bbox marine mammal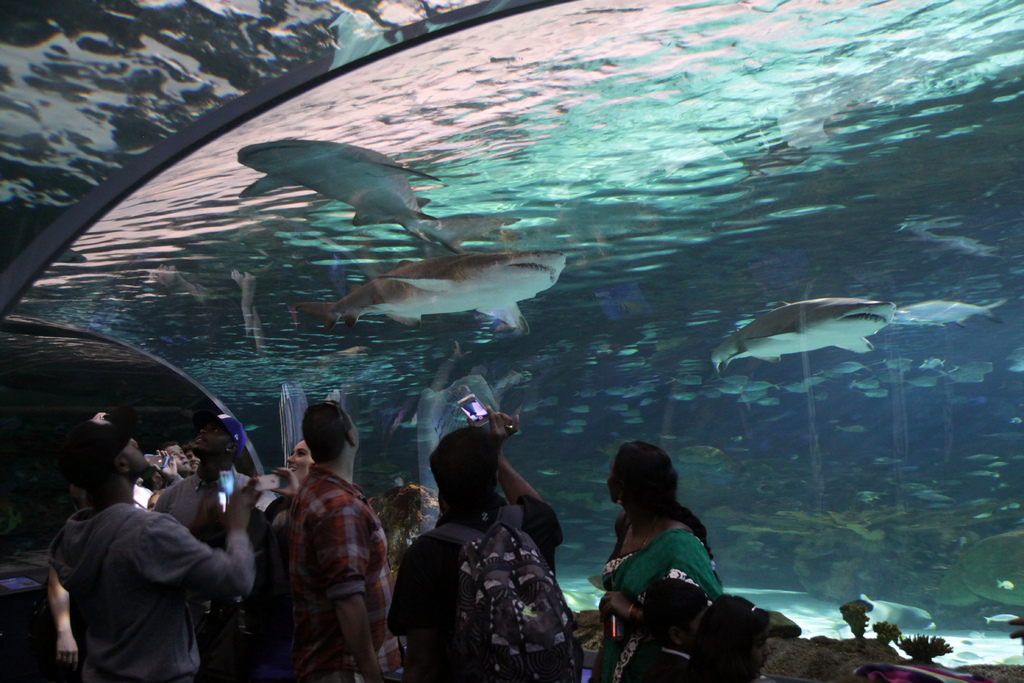
l=879, t=292, r=1009, b=324
